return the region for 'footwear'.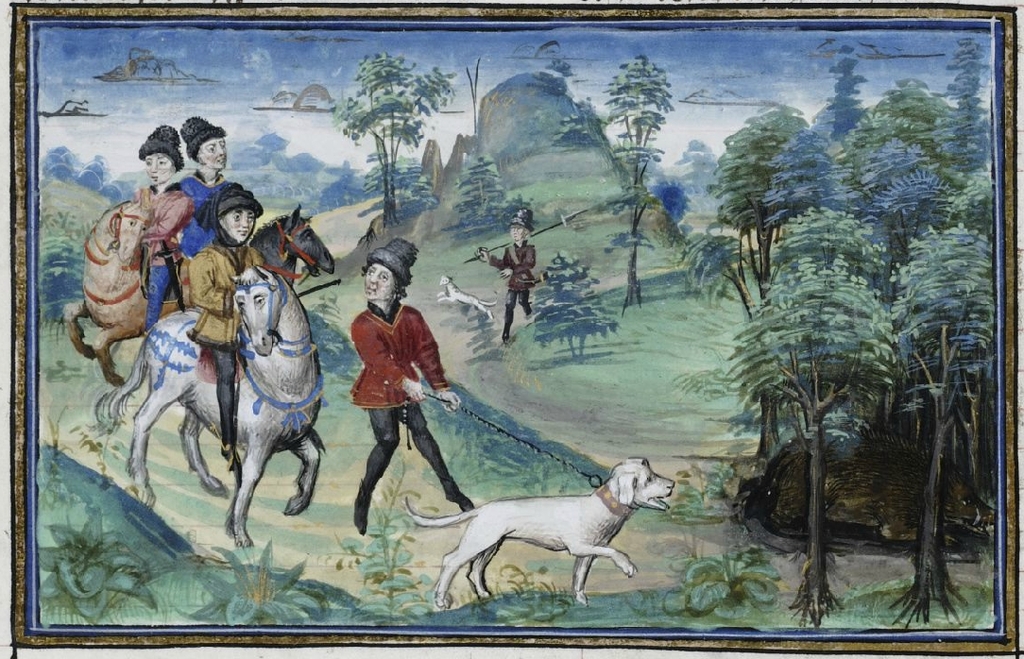
pyautogui.locateOnScreen(449, 490, 477, 513).
